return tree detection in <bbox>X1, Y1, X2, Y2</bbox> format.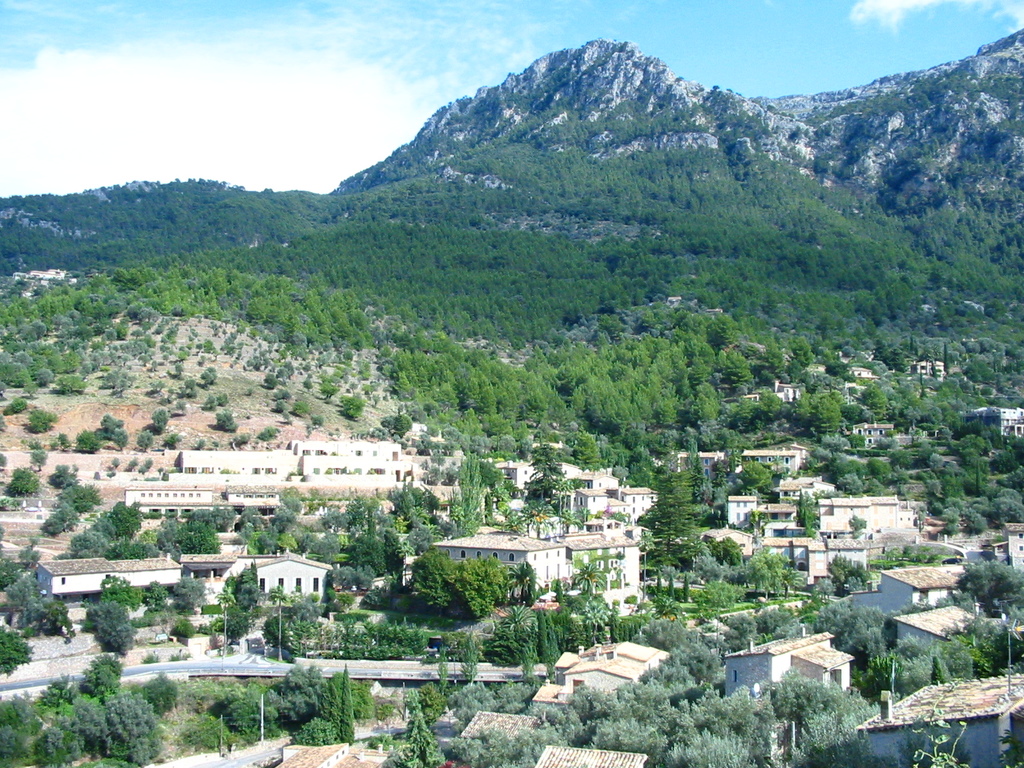
<bbox>567, 554, 604, 595</bbox>.
